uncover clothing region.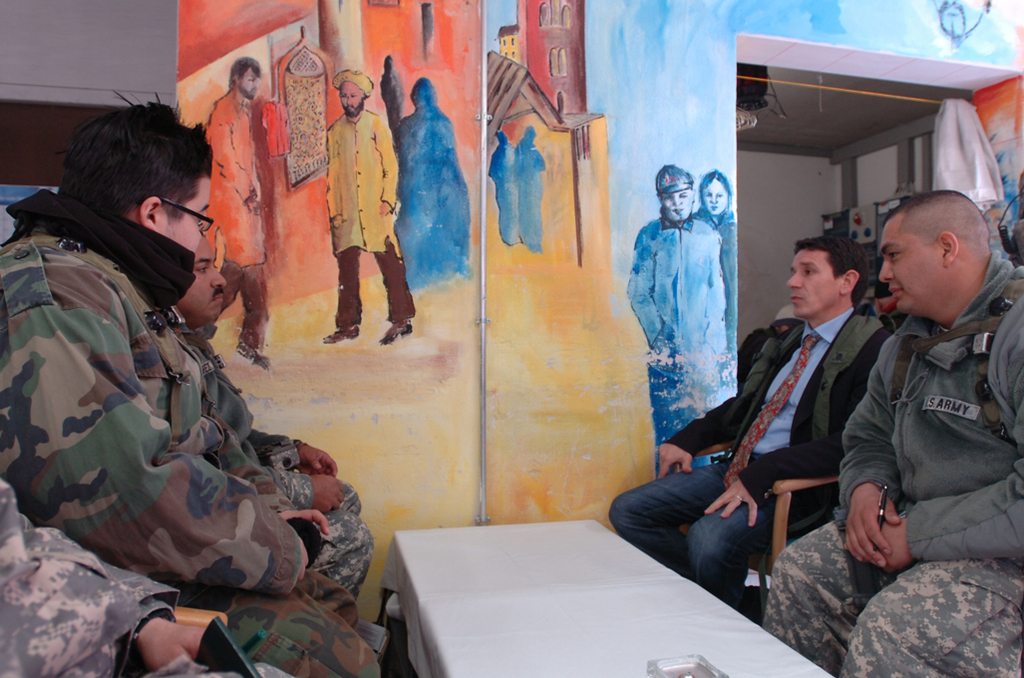
Uncovered: {"x1": 0, "y1": 475, "x2": 298, "y2": 677}.
